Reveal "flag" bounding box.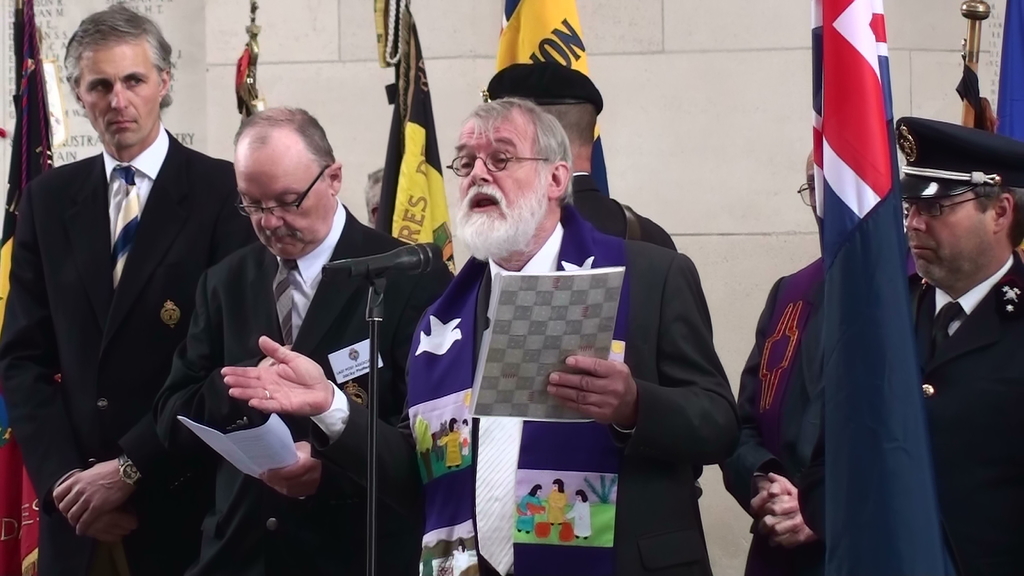
Revealed: crop(388, 0, 463, 280).
